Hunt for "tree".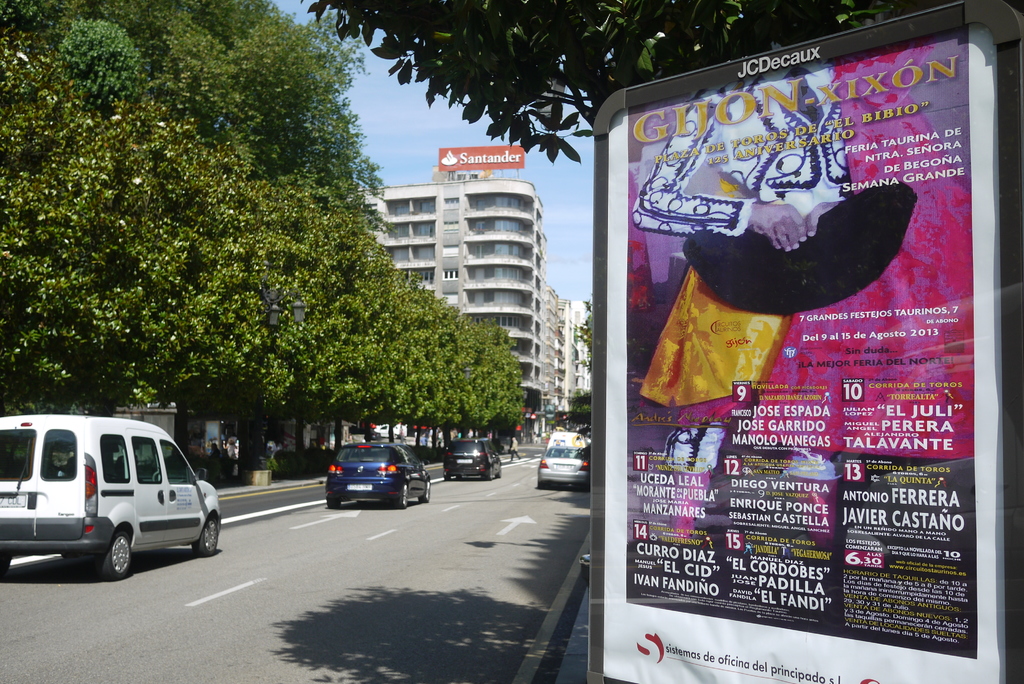
Hunted down at detection(298, 0, 945, 171).
